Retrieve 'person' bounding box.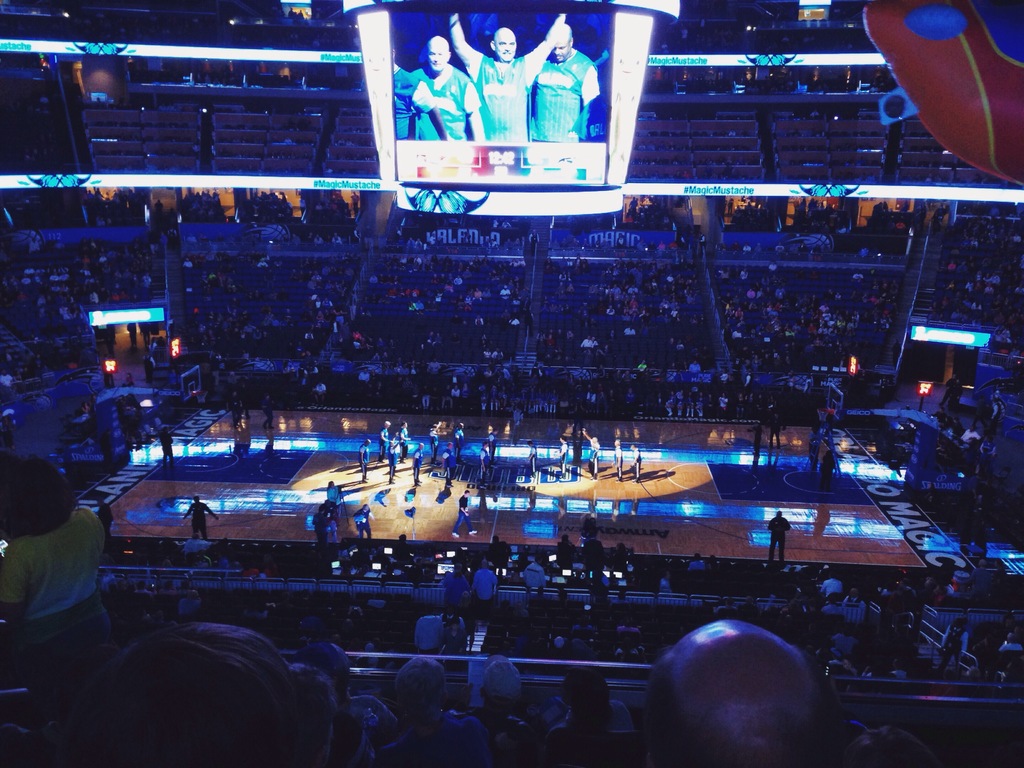
Bounding box: <box>611,438,623,483</box>.
